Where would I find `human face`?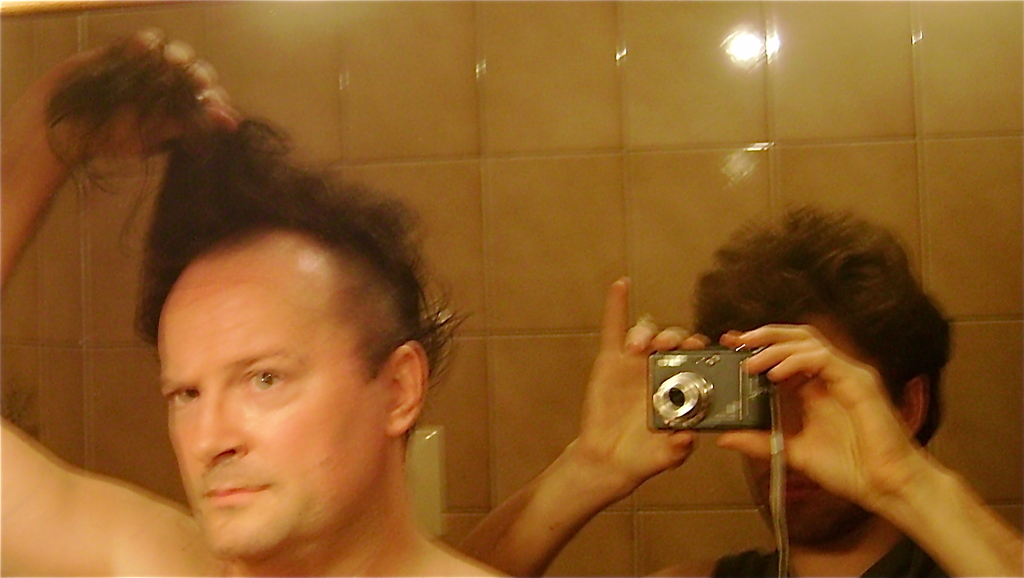
At locate(735, 315, 900, 536).
